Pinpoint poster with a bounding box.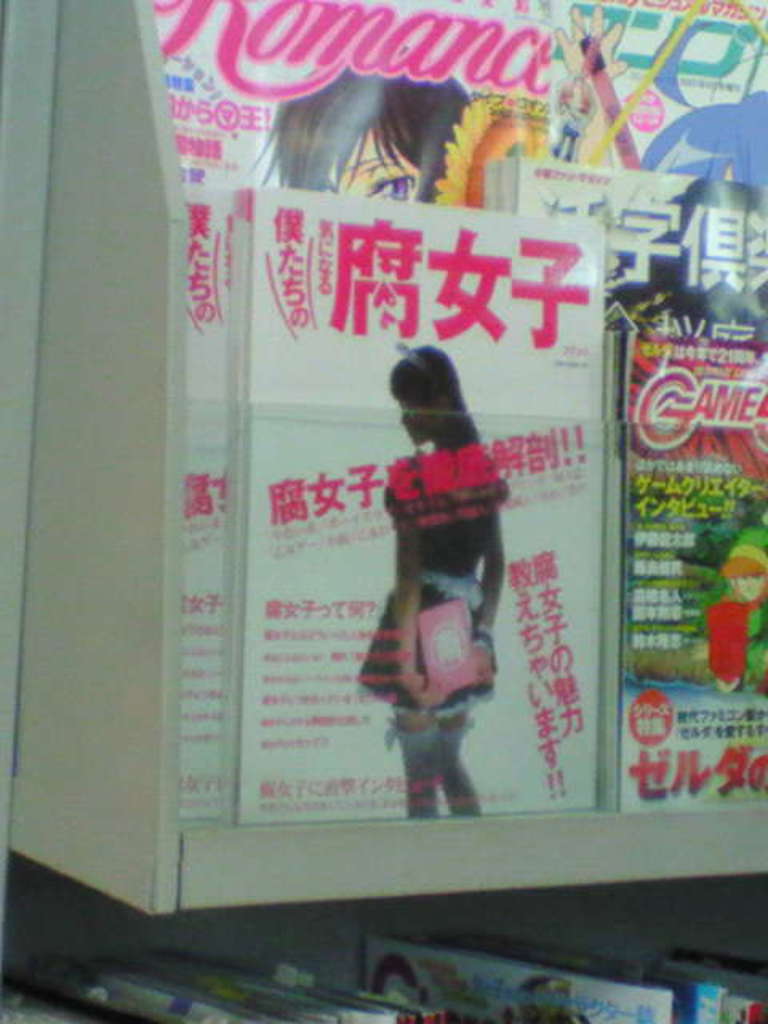
{"left": 514, "top": 157, "right": 766, "bottom": 813}.
